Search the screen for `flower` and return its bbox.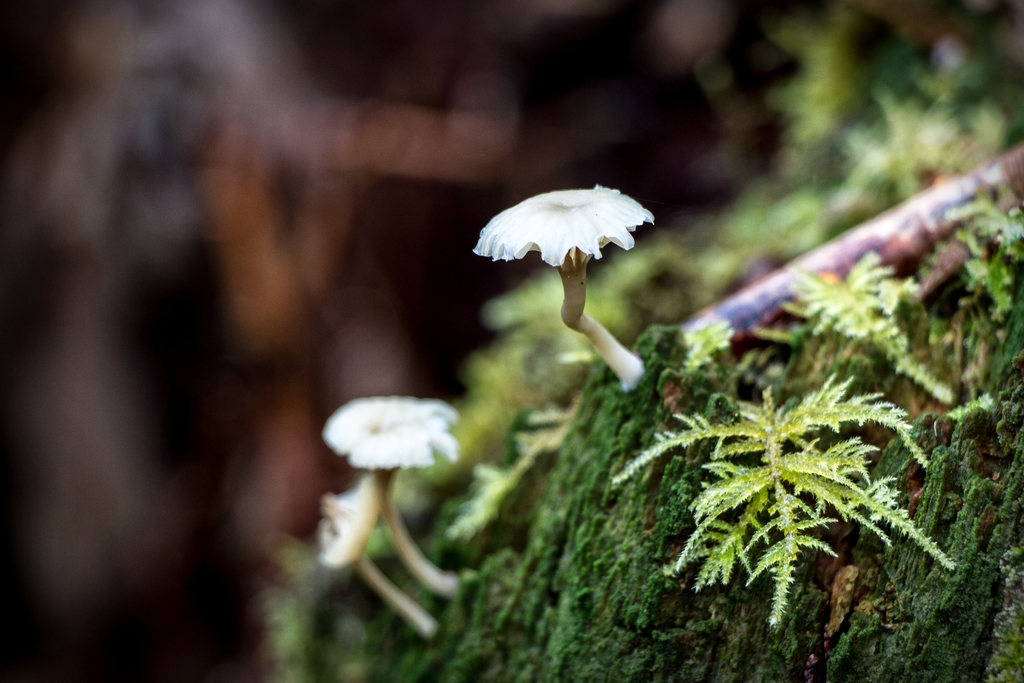
Found: 483,170,659,340.
